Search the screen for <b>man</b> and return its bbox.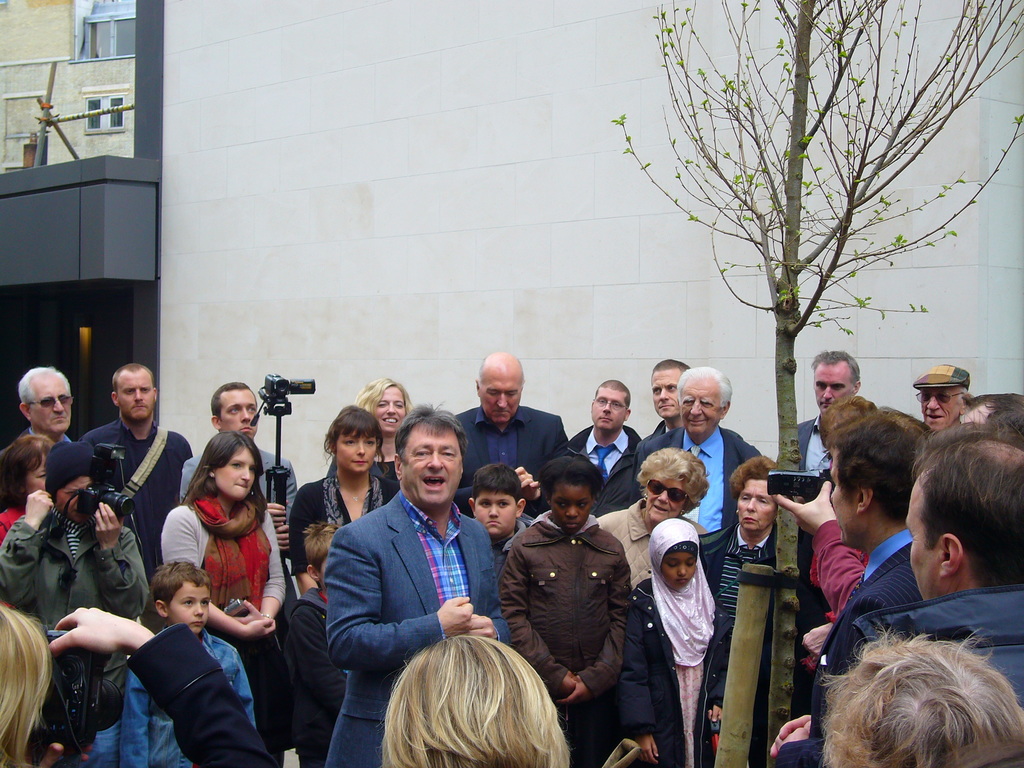
Found: 768 401 931 766.
